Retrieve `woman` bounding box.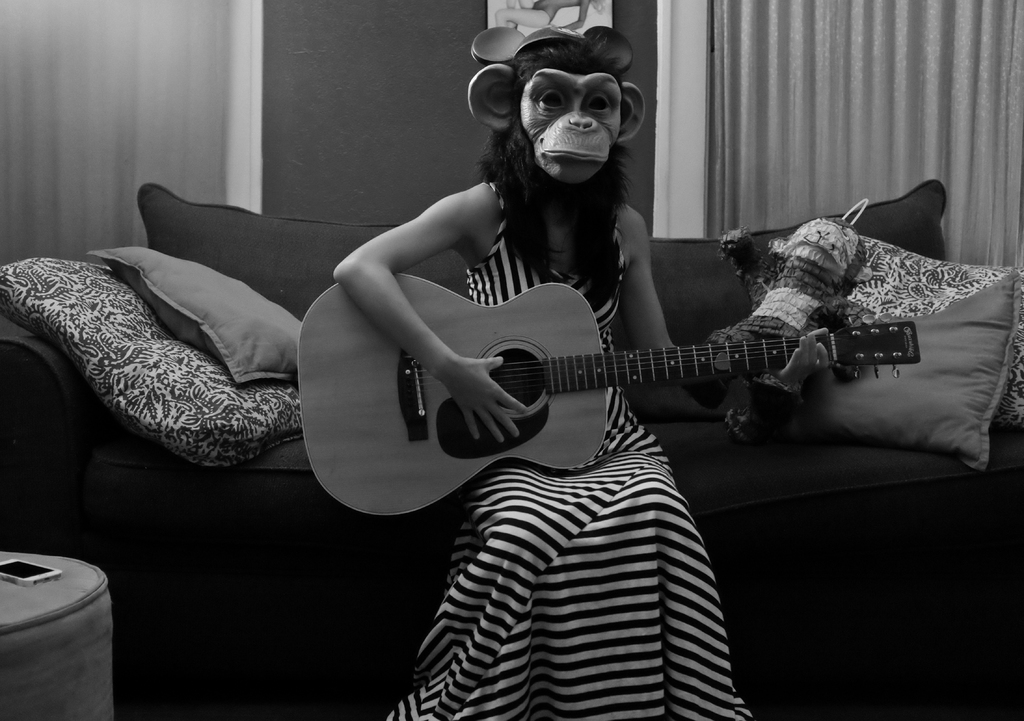
Bounding box: (x1=336, y1=13, x2=836, y2=720).
